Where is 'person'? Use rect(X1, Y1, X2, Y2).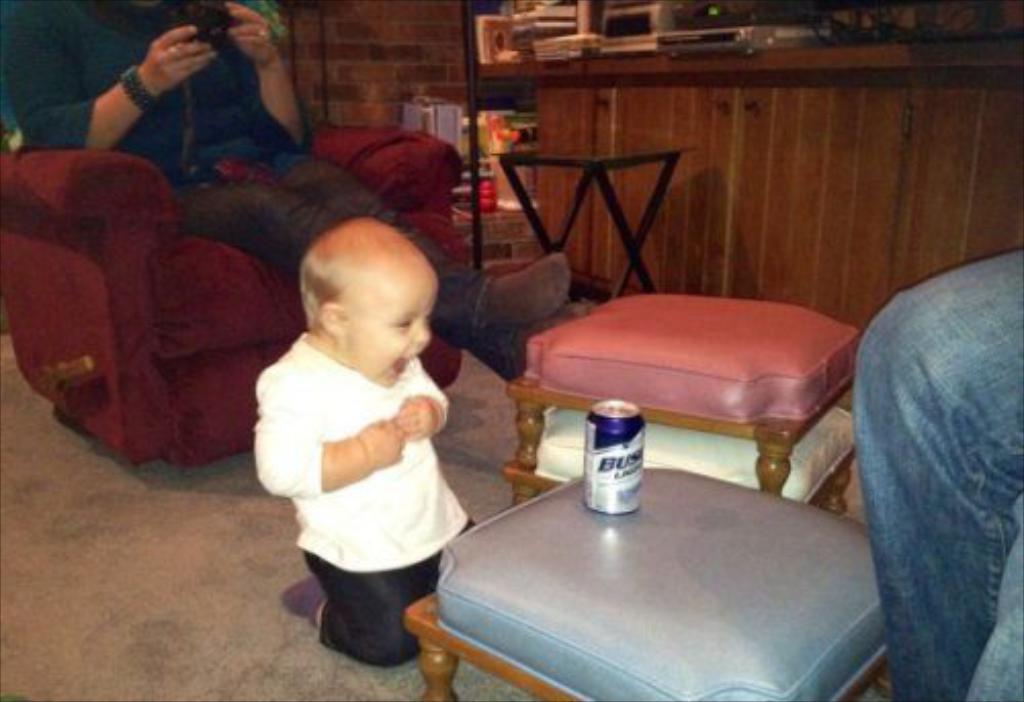
rect(252, 178, 477, 665).
